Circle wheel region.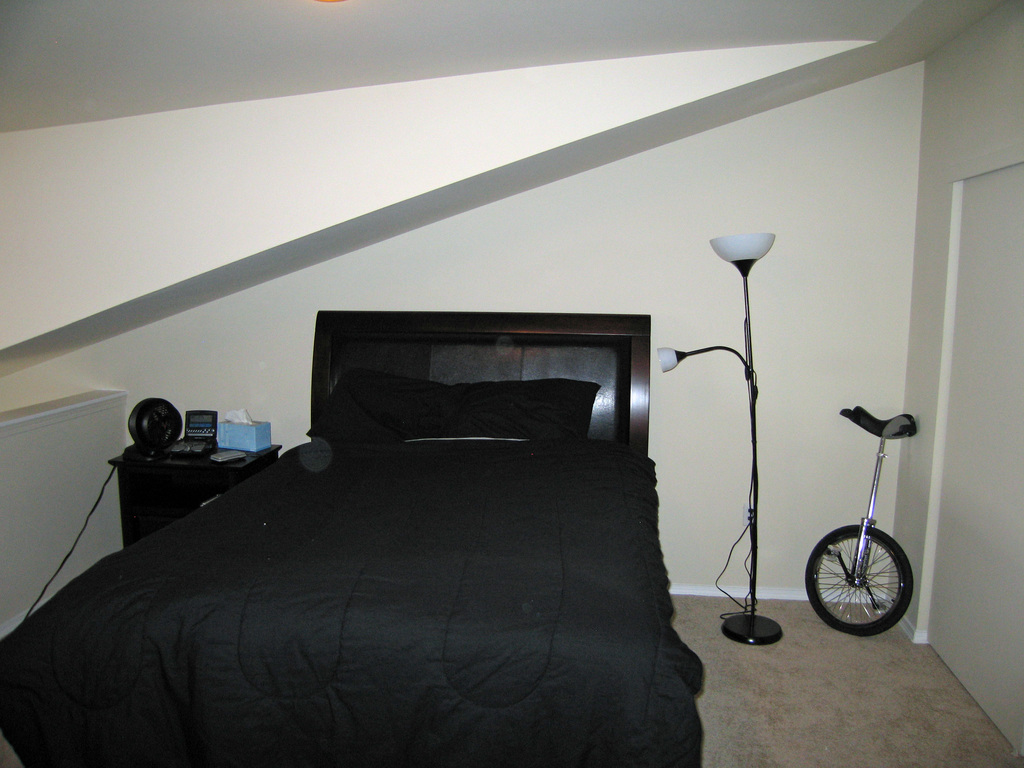
Region: (797,519,915,642).
